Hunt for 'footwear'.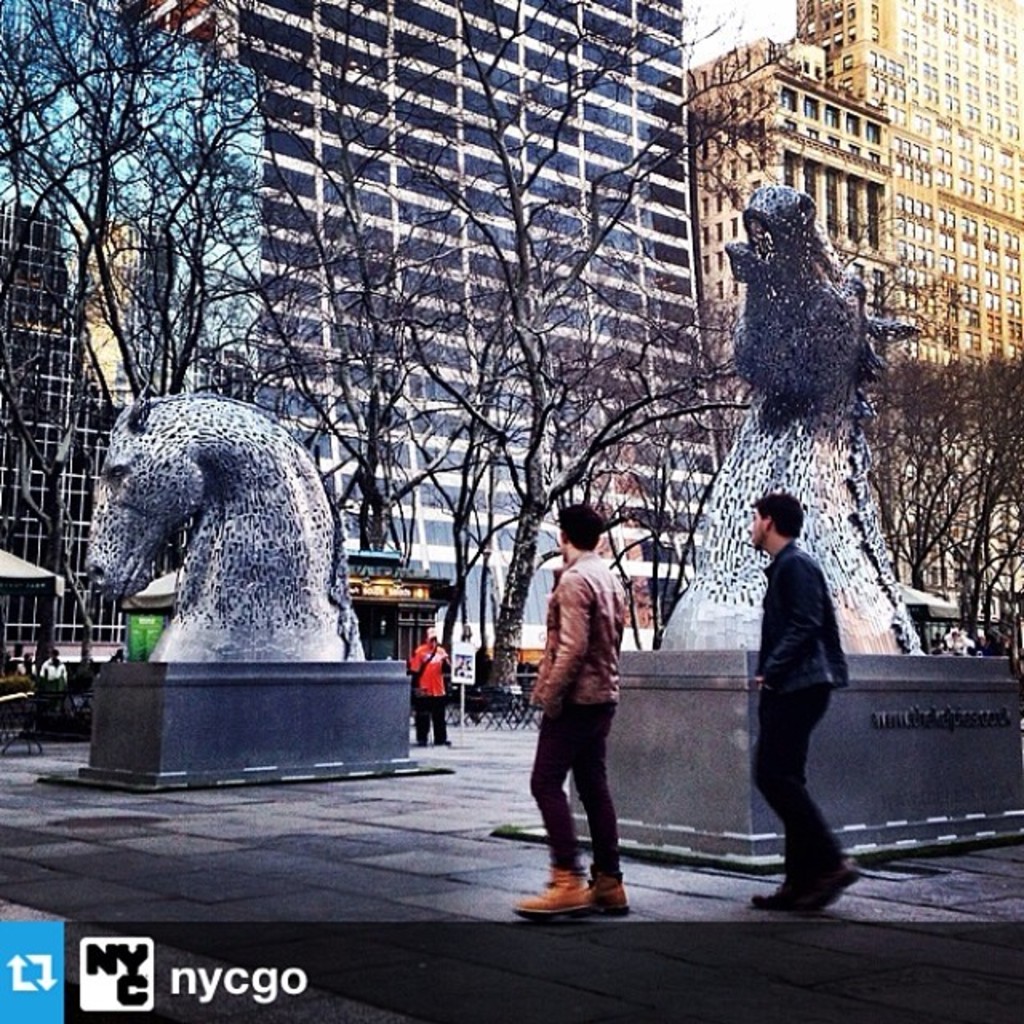
Hunted down at Rect(597, 870, 630, 910).
